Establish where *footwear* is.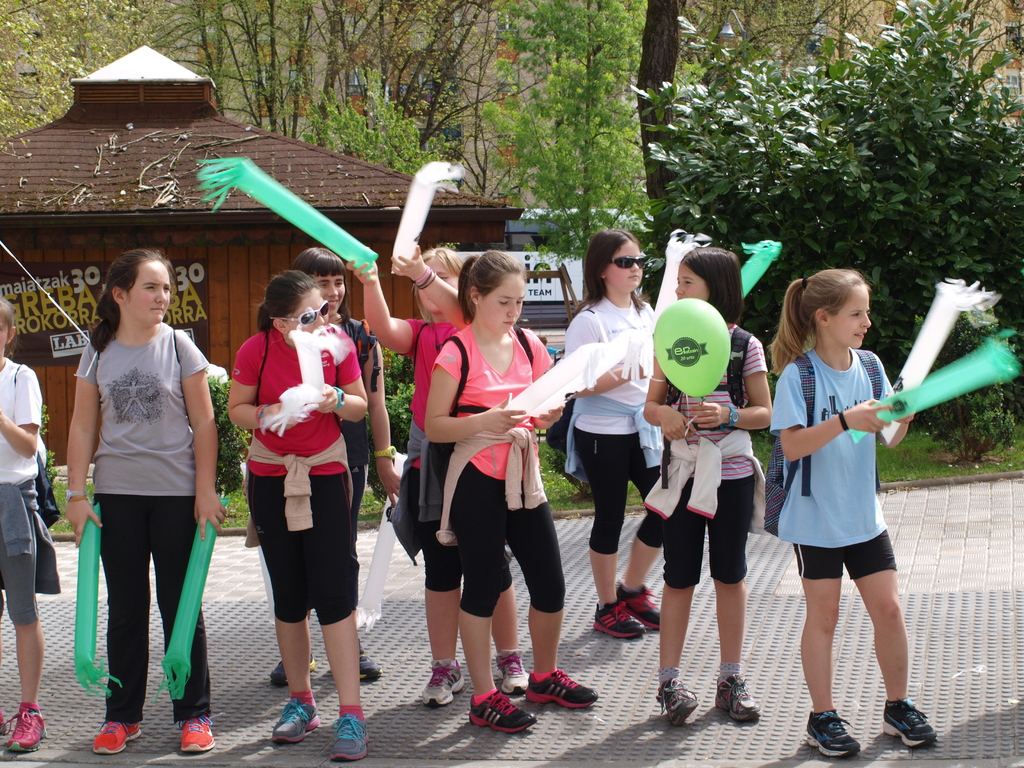
Established at pyautogui.locateOnScreen(503, 650, 533, 701).
